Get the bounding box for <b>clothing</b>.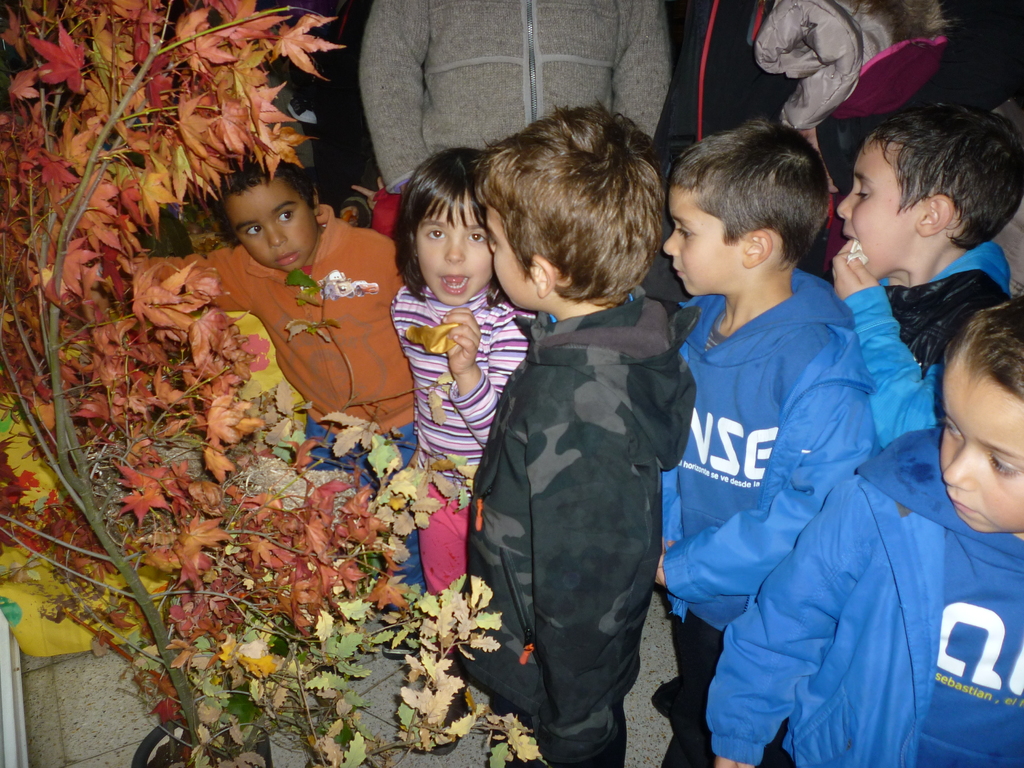
detection(450, 282, 693, 767).
